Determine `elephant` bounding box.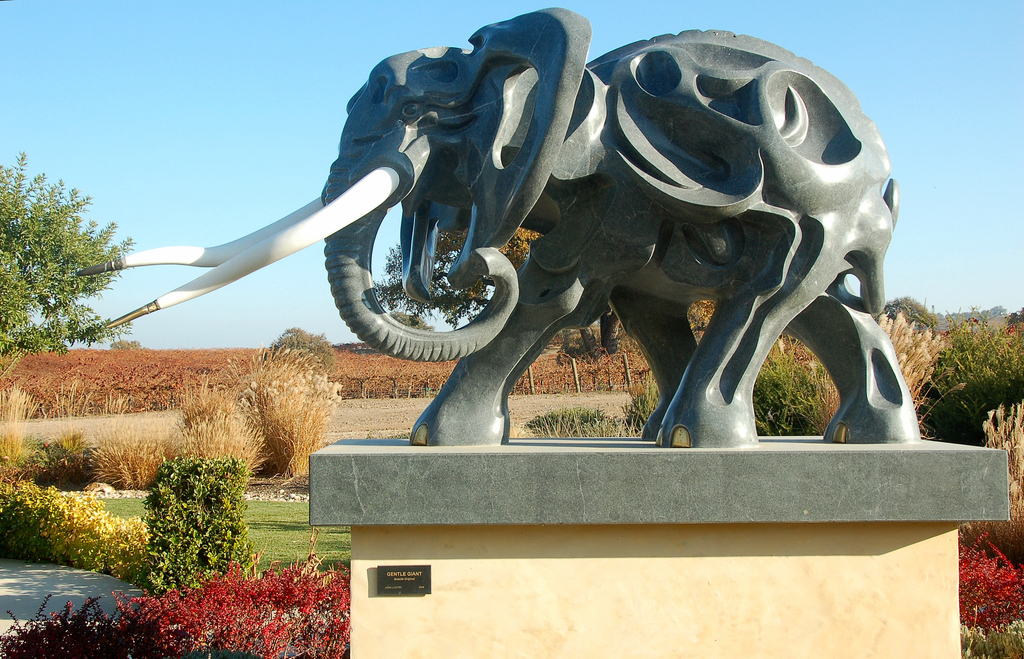
Determined: pyautogui.locateOnScreen(76, 6, 922, 449).
